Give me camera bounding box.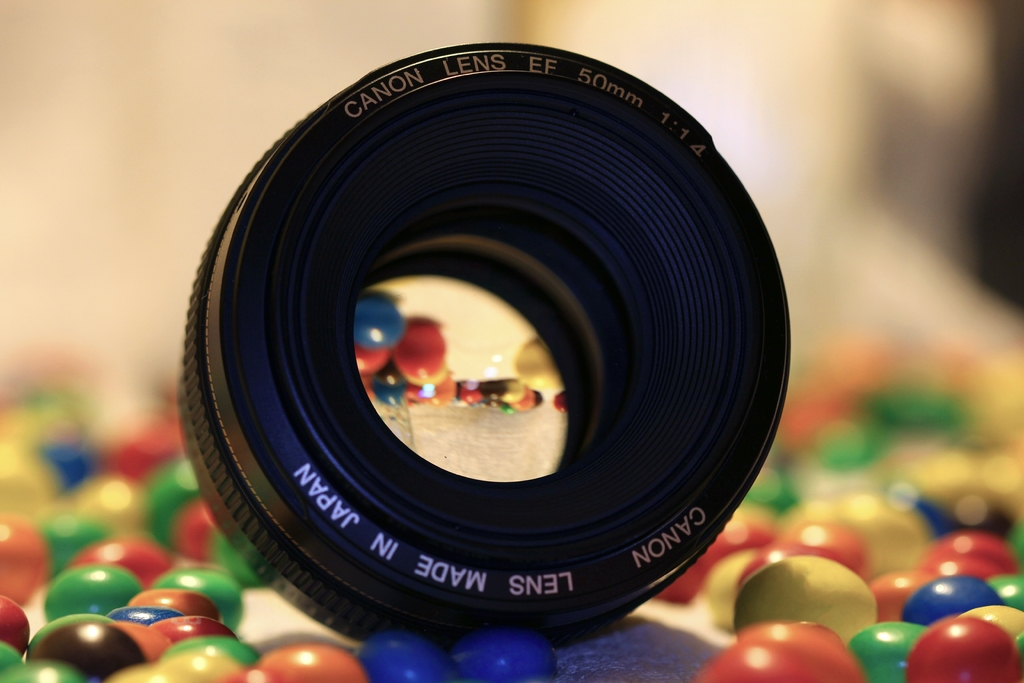
174,47,794,646.
